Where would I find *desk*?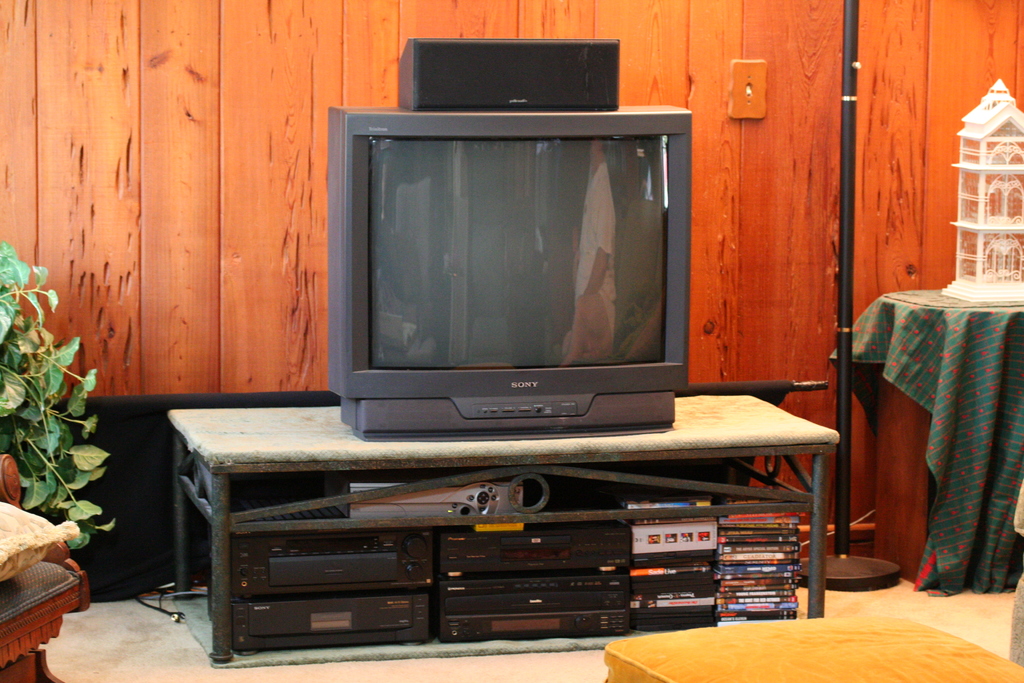
At pyautogui.locateOnScreen(865, 290, 1023, 619).
